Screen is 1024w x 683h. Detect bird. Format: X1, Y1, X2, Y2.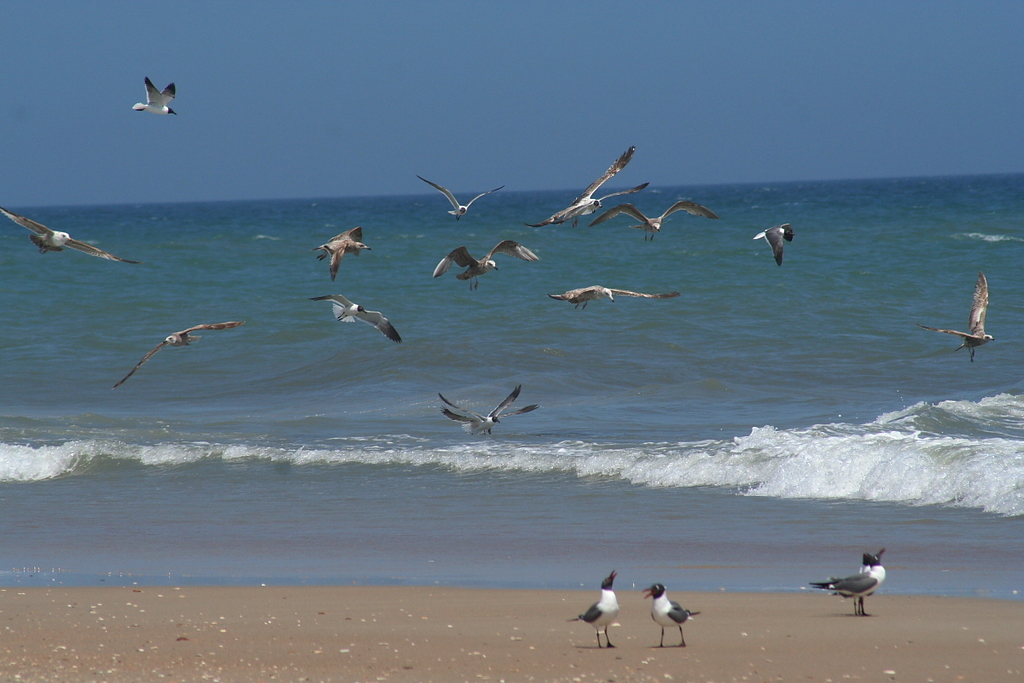
564, 569, 620, 649.
